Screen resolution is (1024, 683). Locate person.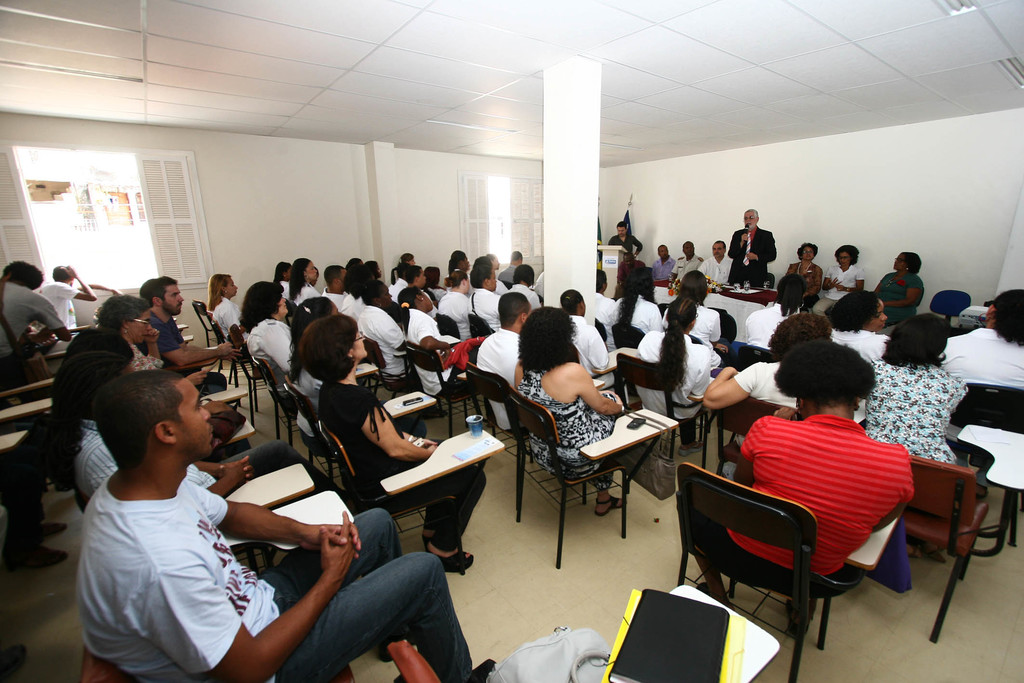
Rect(700, 242, 735, 292).
